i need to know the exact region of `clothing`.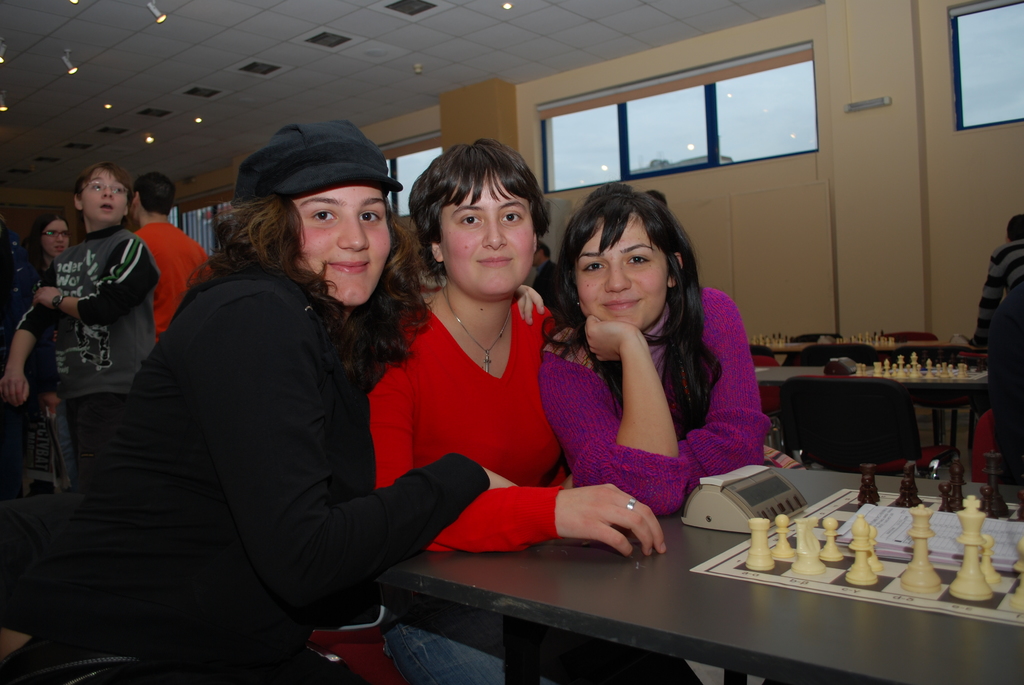
Region: (533, 285, 776, 528).
